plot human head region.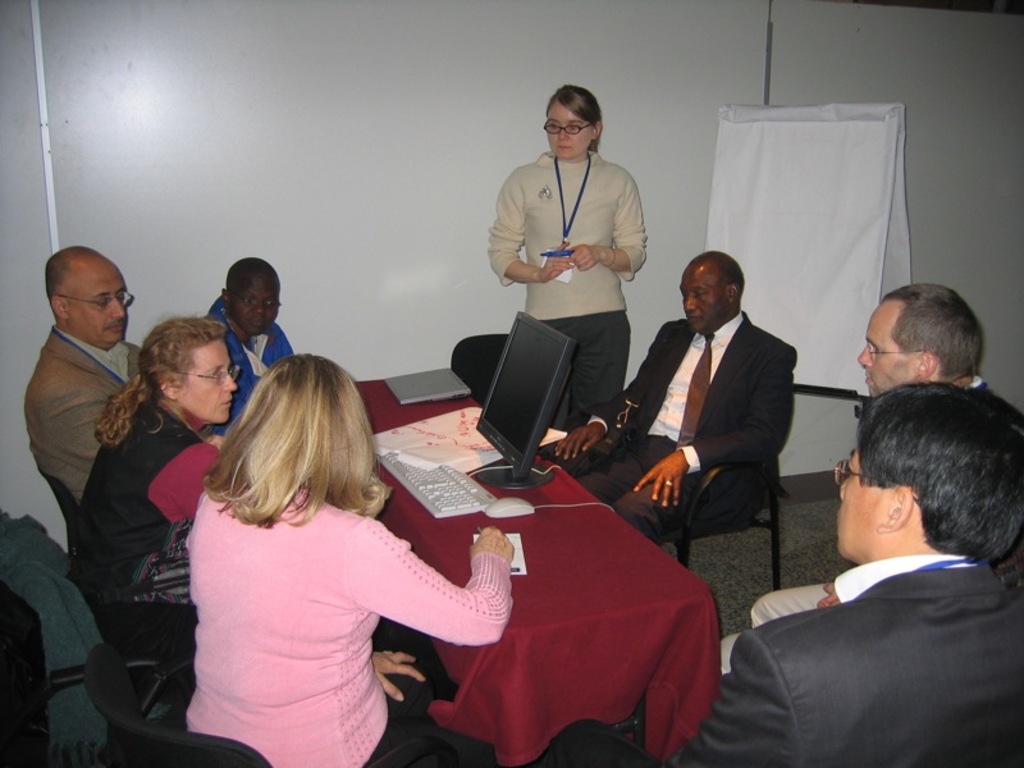
Plotted at select_region(221, 252, 279, 334).
